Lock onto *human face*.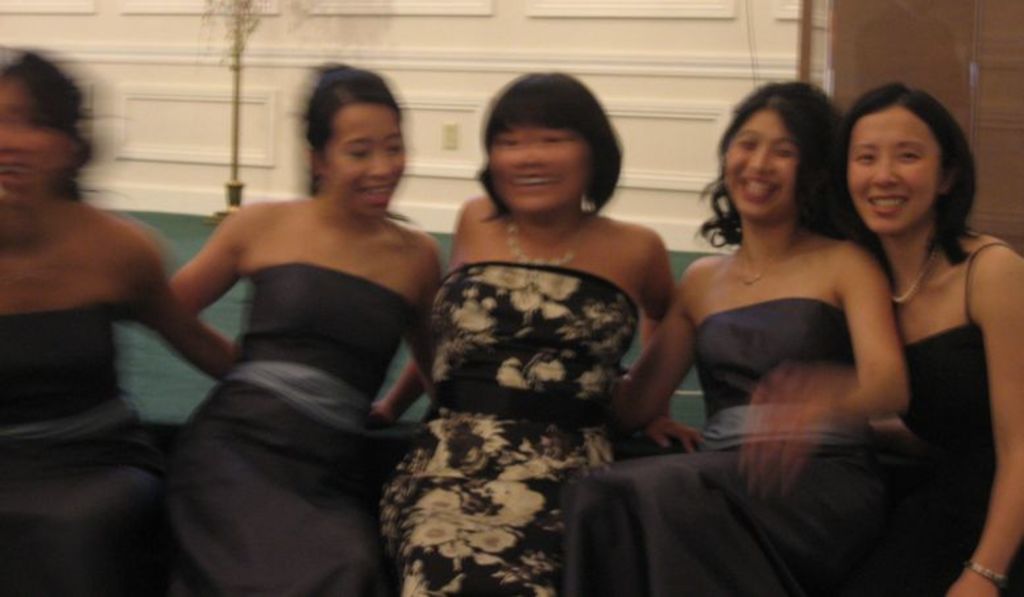
Locked: 324/101/405/217.
